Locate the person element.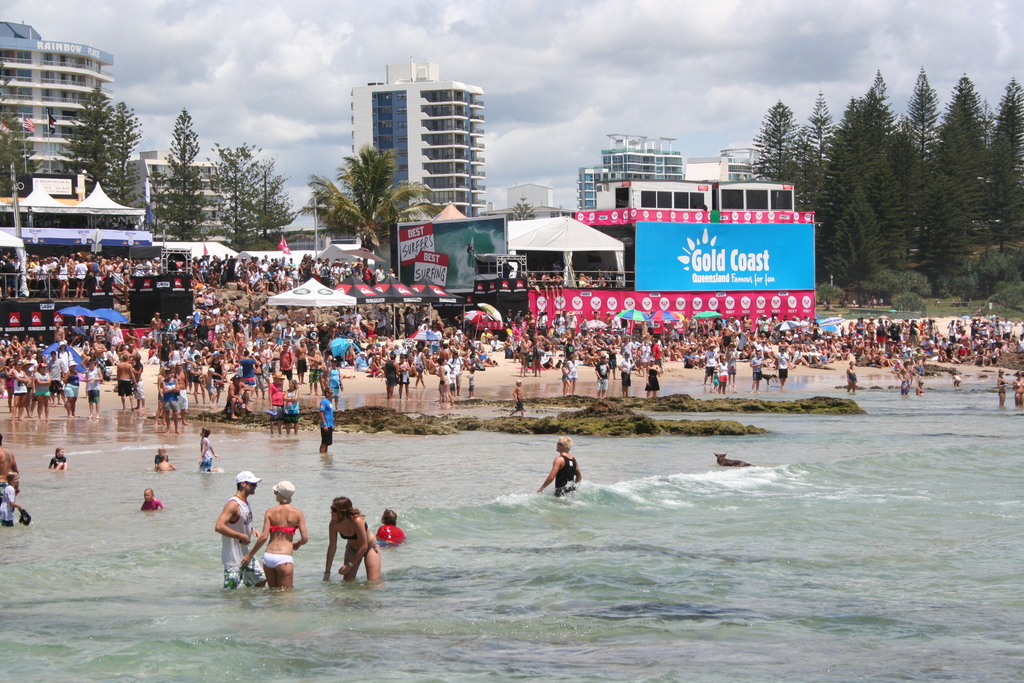
Element bbox: box=[844, 364, 865, 393].
